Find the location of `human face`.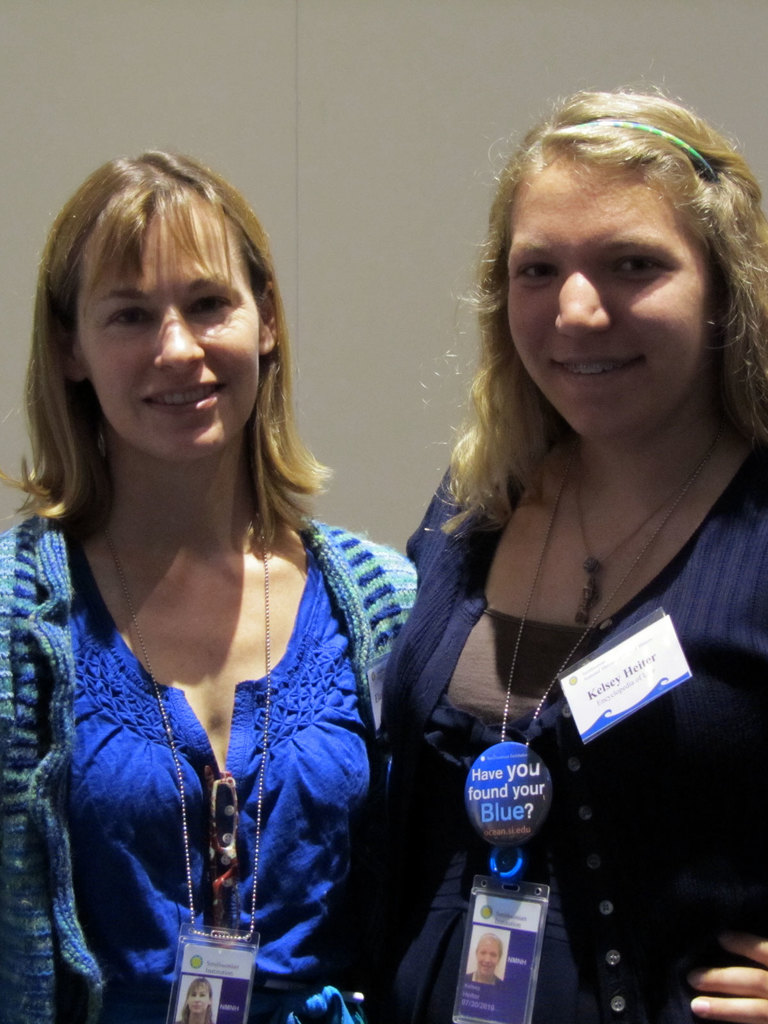
Location: bbox=(508, 166, 710, 445).
